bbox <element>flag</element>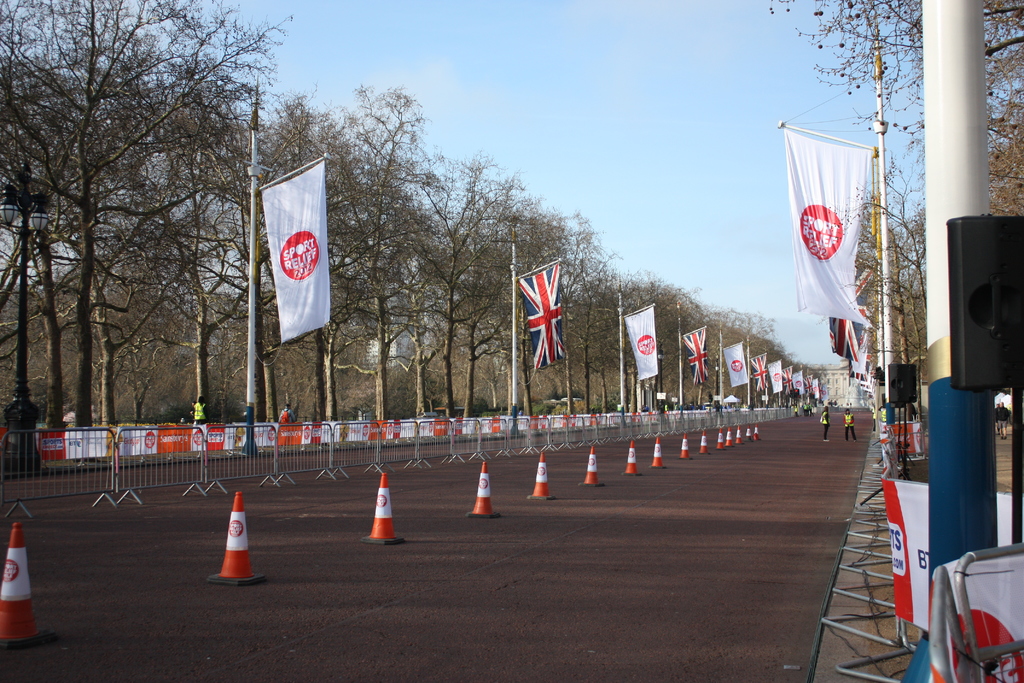
793, 128, 886, 354
